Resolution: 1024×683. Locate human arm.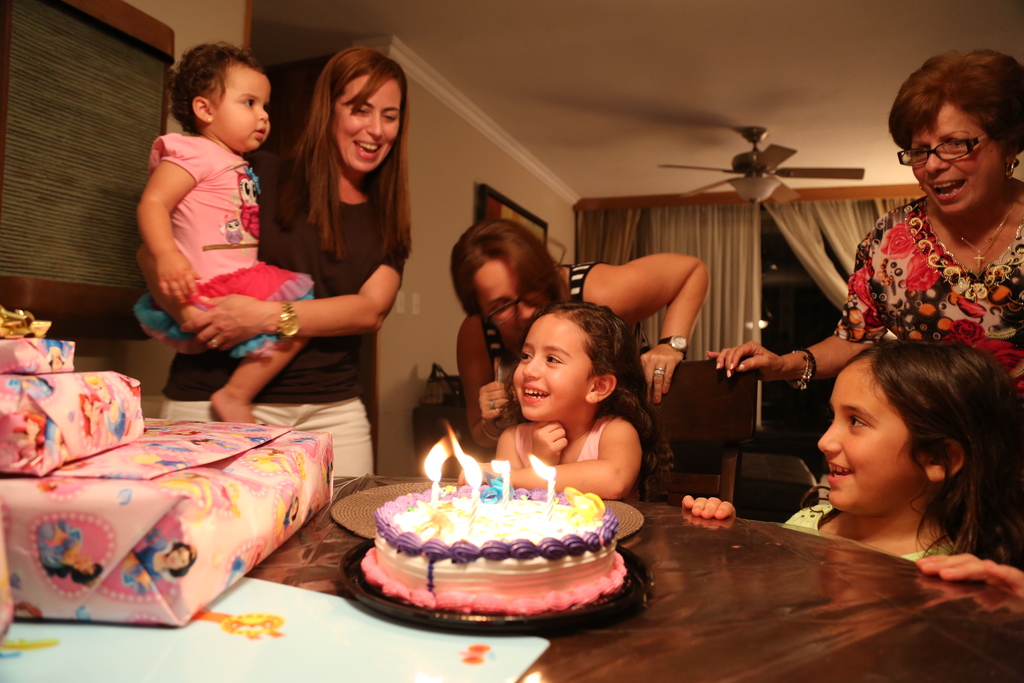
518/411/642/503.
